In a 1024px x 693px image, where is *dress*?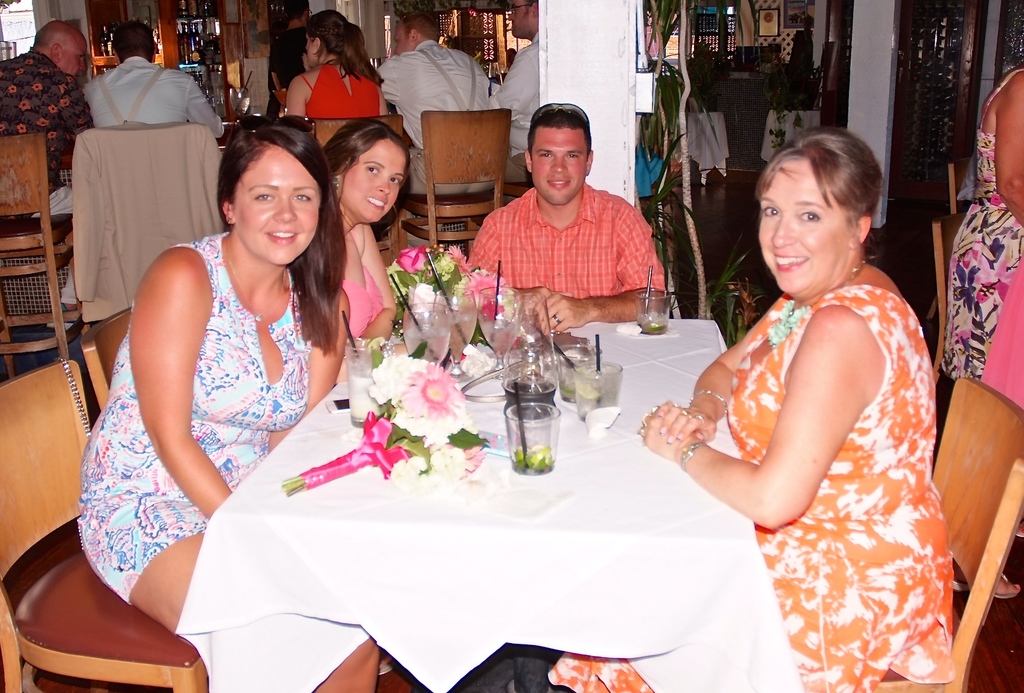
rect(73, 231, 309, 606).
